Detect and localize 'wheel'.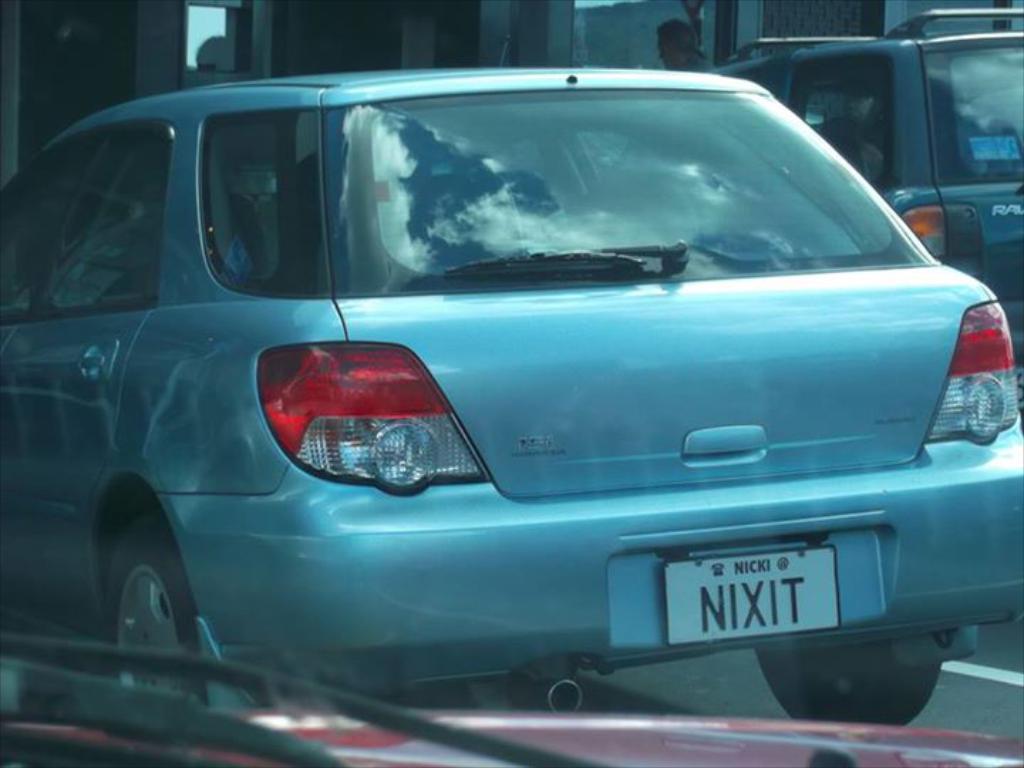
Localized at [754,639,940,724].
